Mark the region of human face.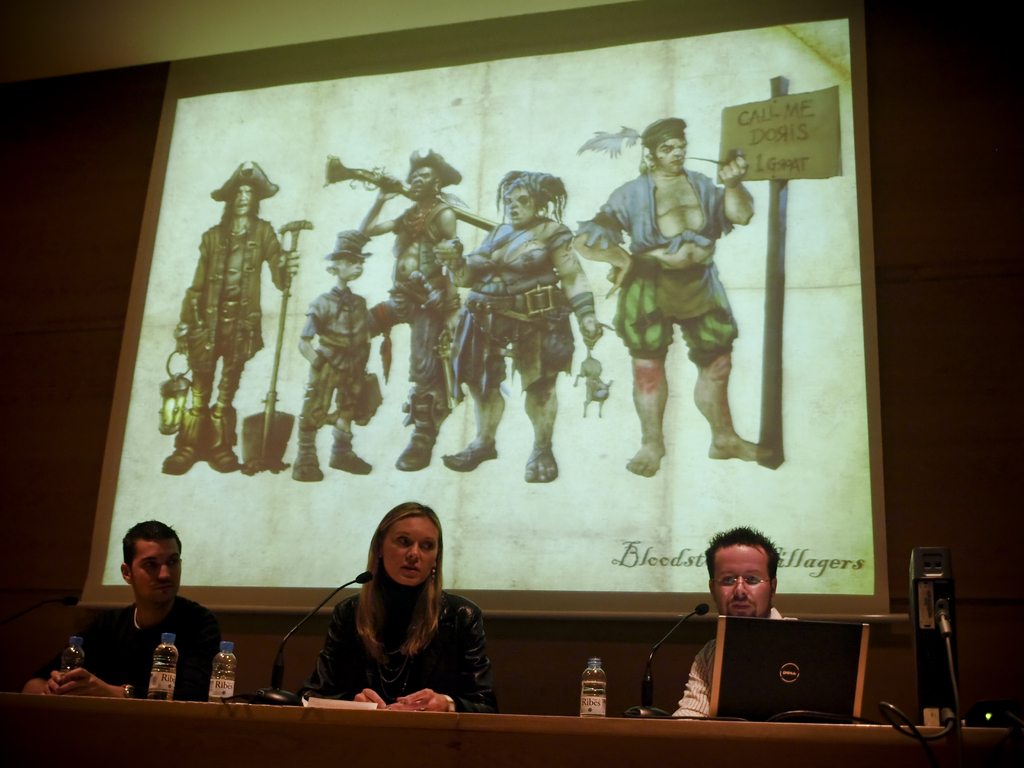
Region: <bbox>707, 540, 773, 617</bbox>.
